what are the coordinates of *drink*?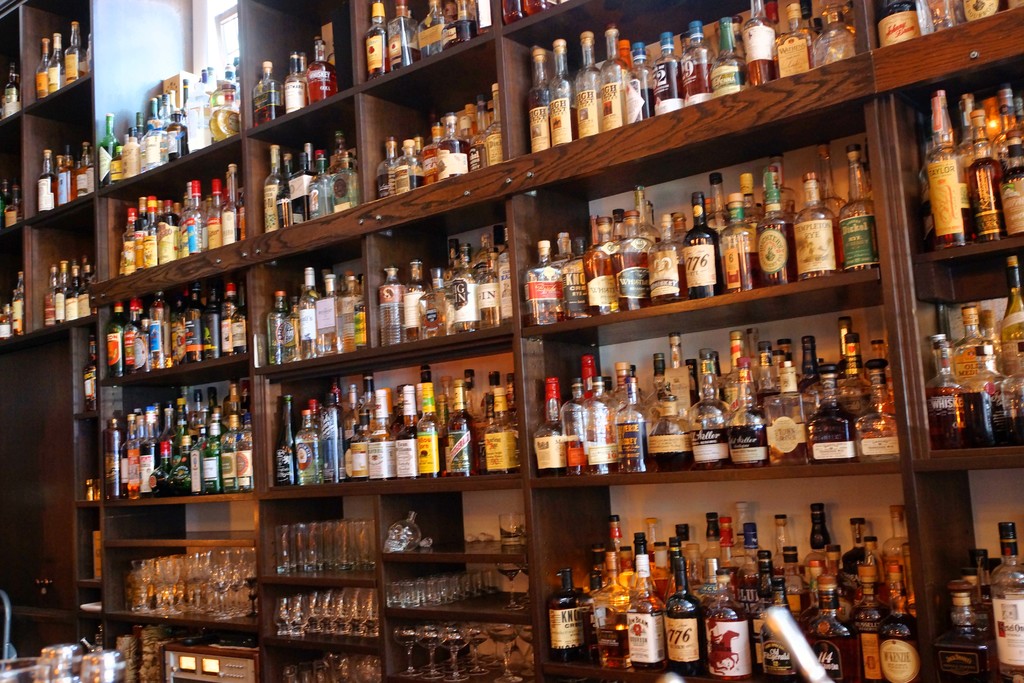
bbox=(760, 574, 801, 682).
